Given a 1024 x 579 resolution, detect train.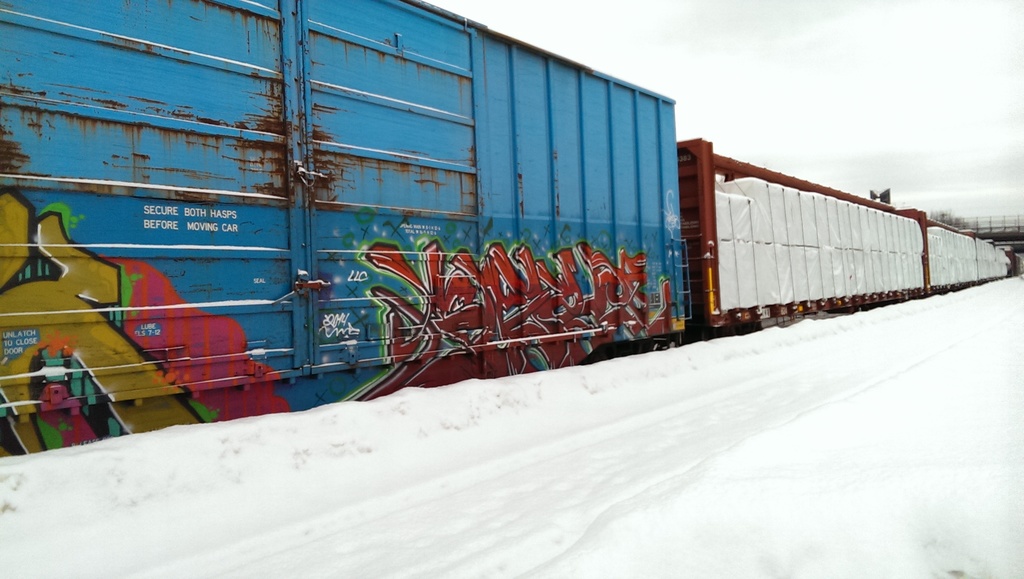
0:0:1018:456.
